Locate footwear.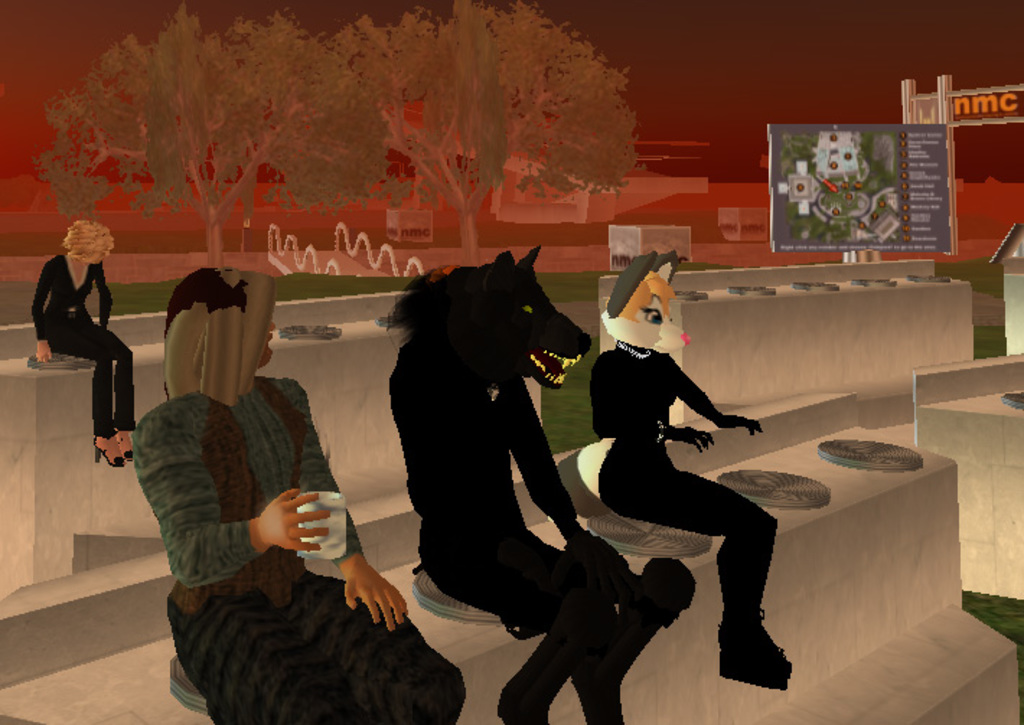
Bounding box: (91, 432, 127, 467).
